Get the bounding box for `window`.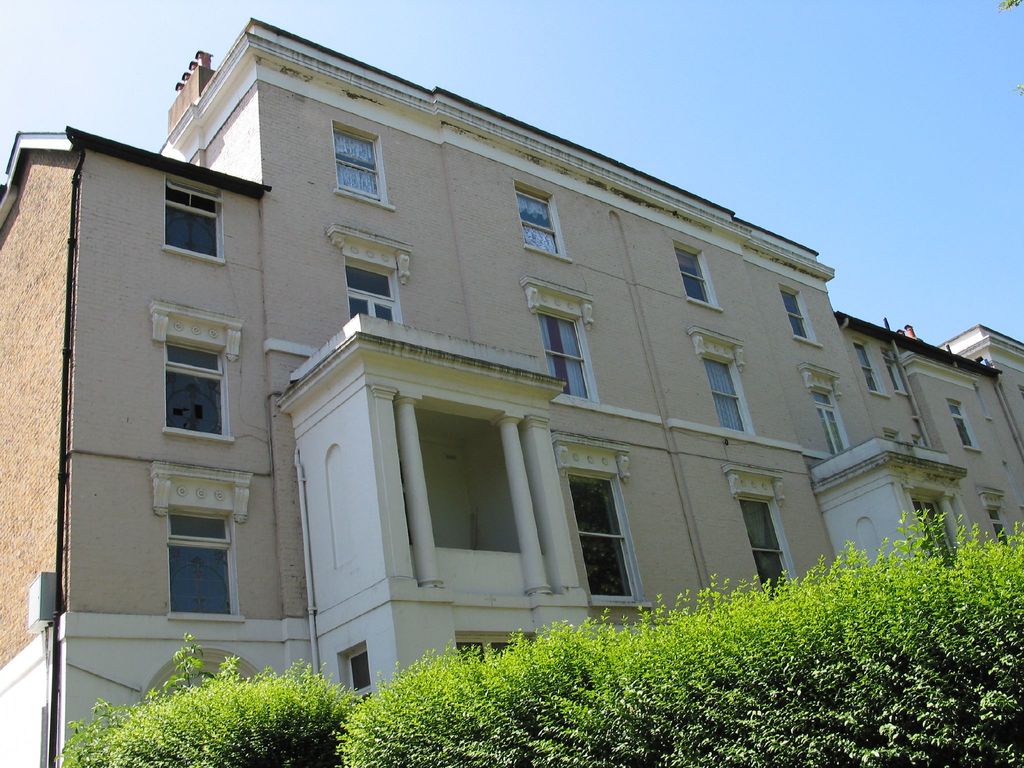
[left=779, top=283, right=806, bottom=340].
